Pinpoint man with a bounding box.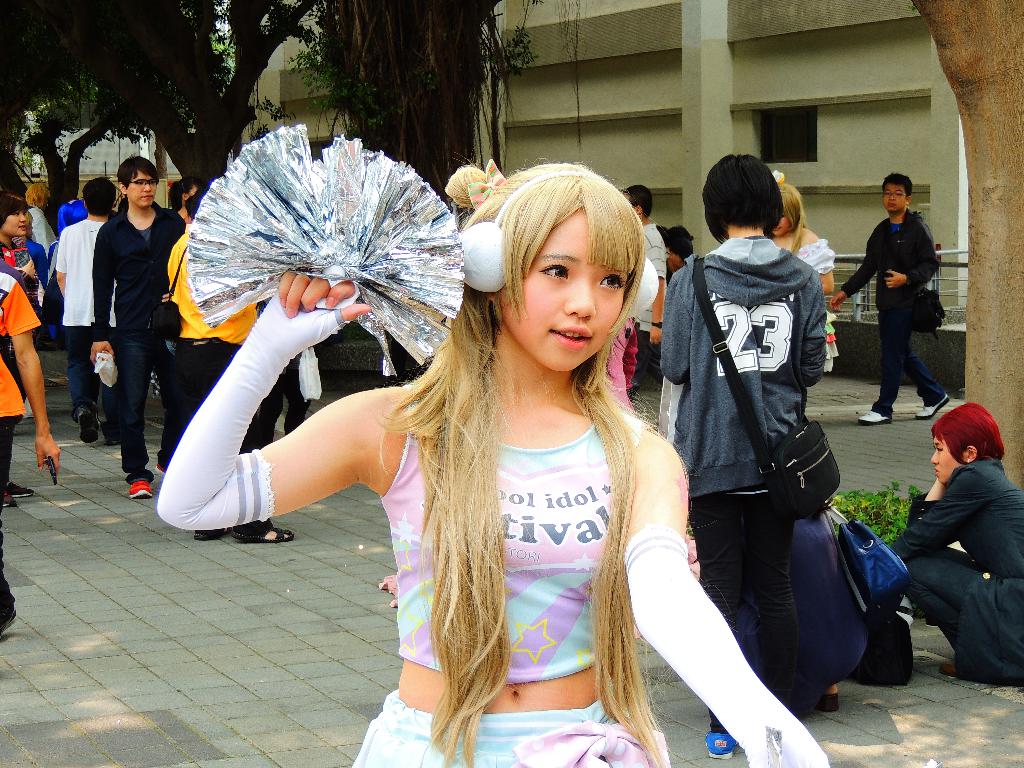
bbox(618, 182, 684, 397).
